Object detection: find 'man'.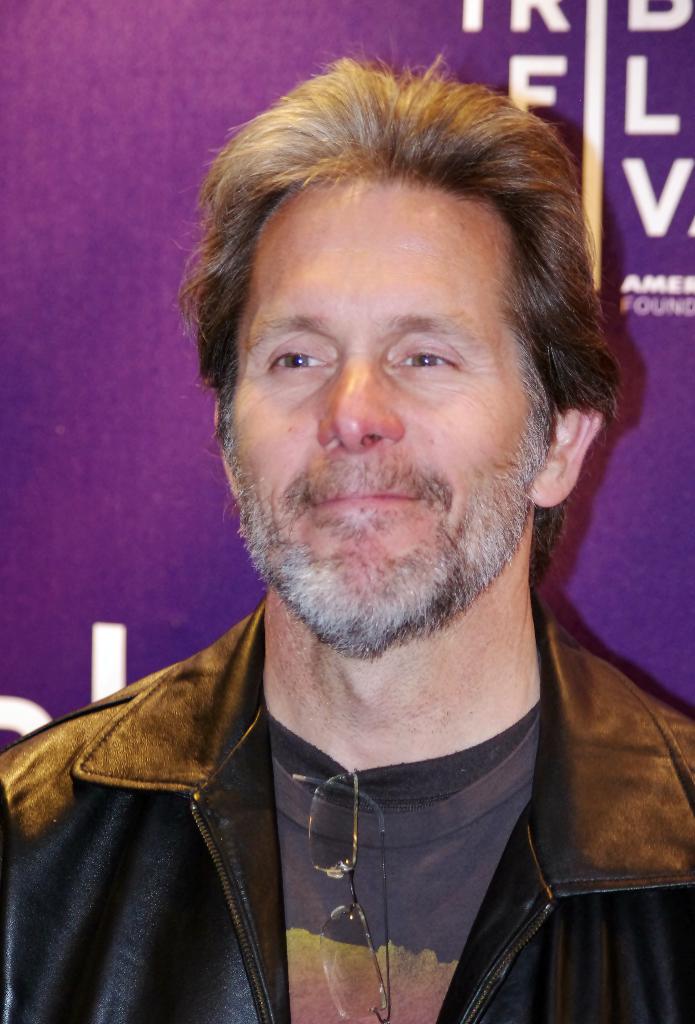
crop(6, 76, 694, 1010).
